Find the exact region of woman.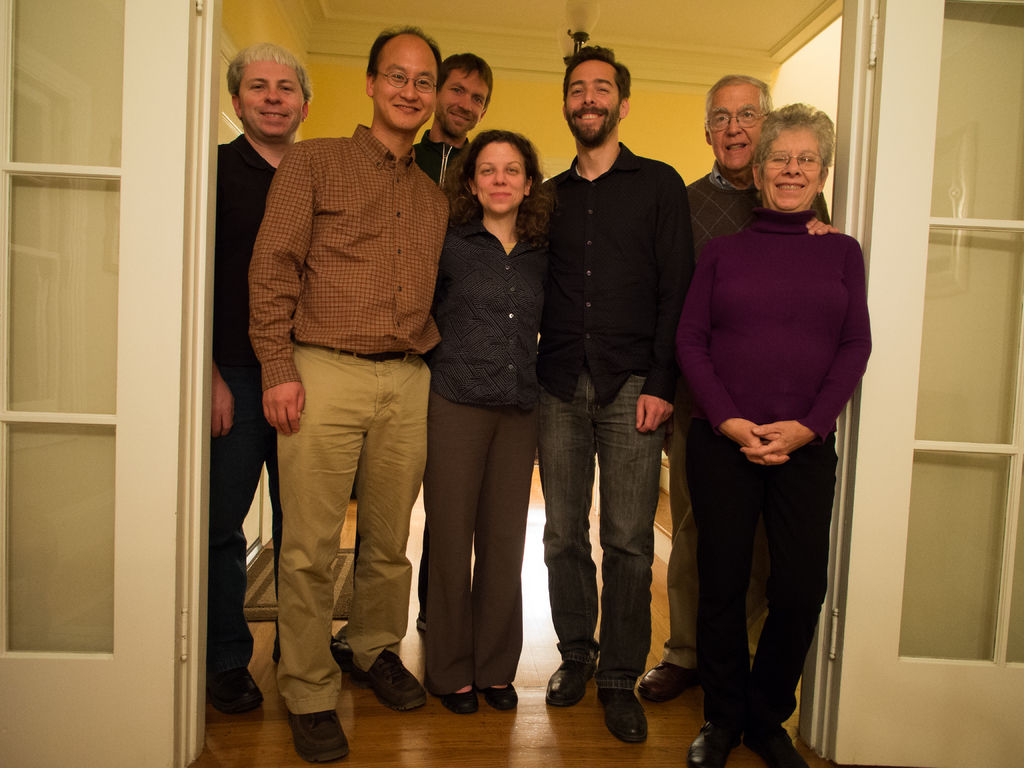
Exact region: bbox(671, 97, 878, 765).
